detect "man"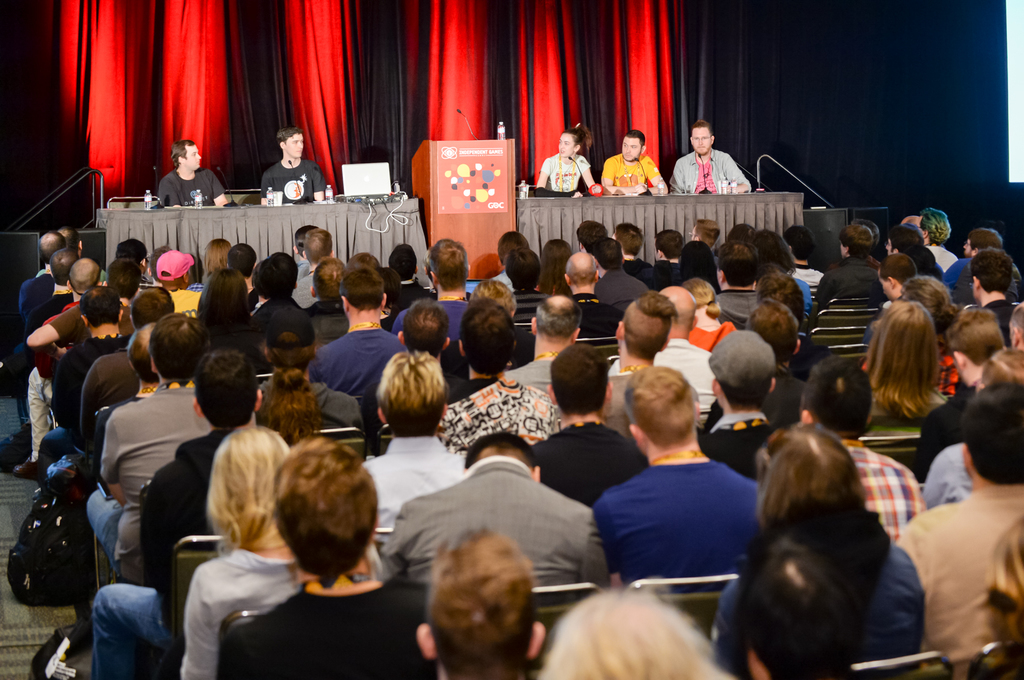
{"left": 792, "top": 358, "right": 929, "bottom": 549}
